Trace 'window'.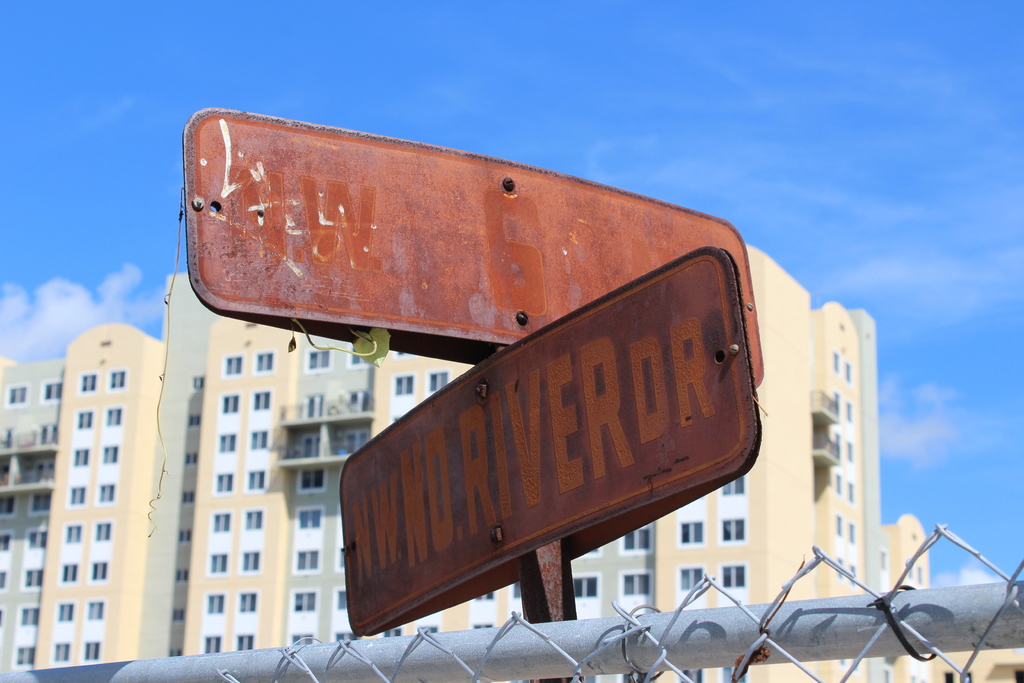
Traced to [847,522,857,548].
